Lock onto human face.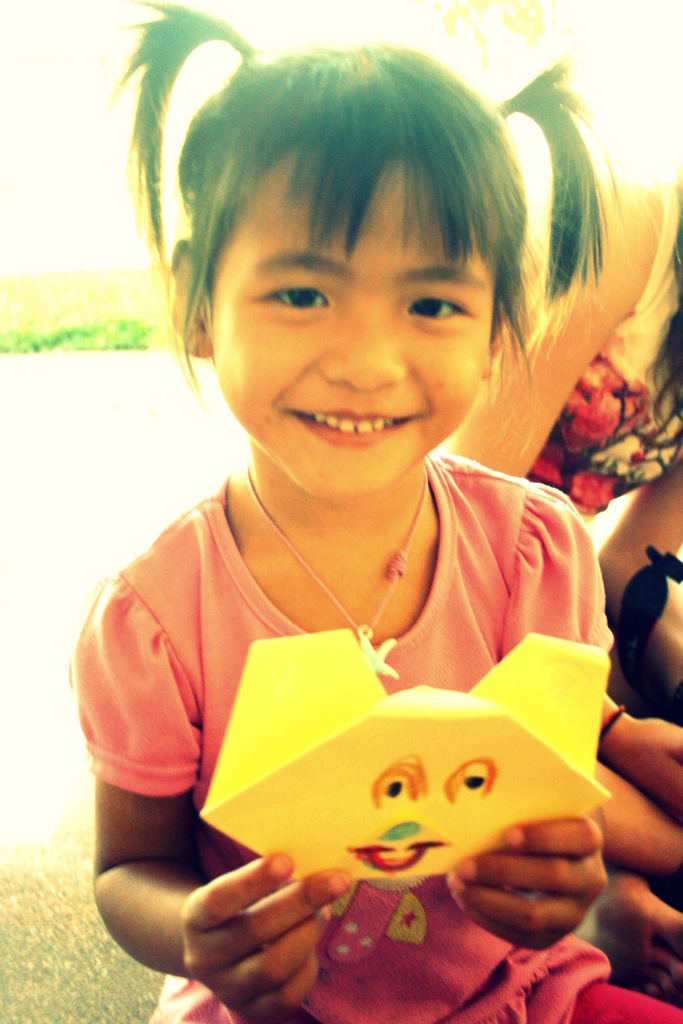
Locked: <box>204,155,493,497</box>.
